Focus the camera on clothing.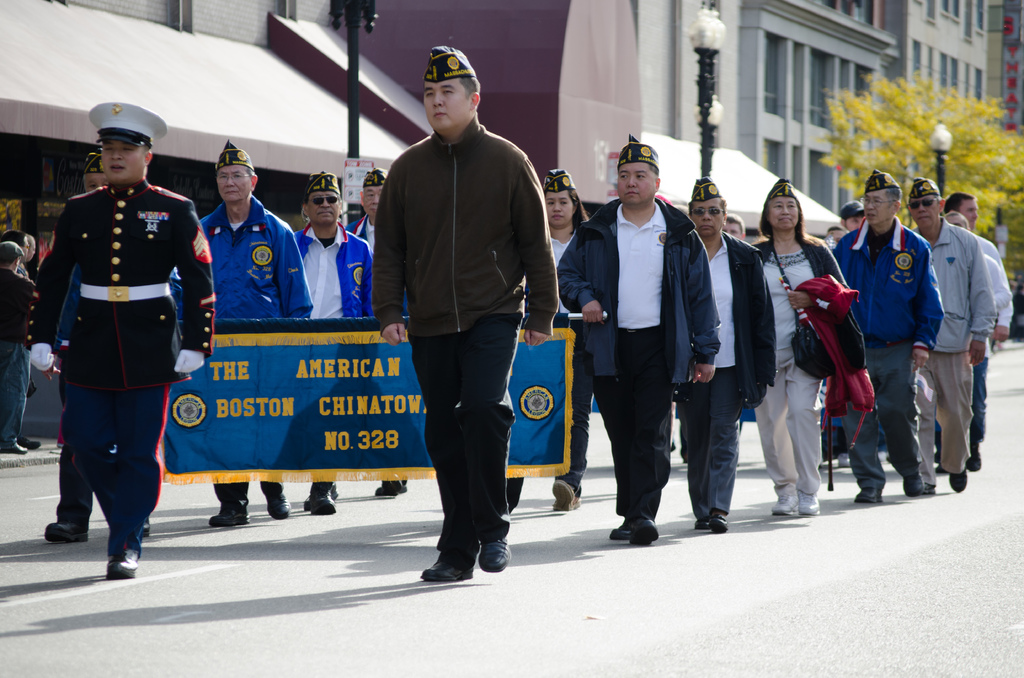
Focus region: <box>52,259,185,519</box>.
